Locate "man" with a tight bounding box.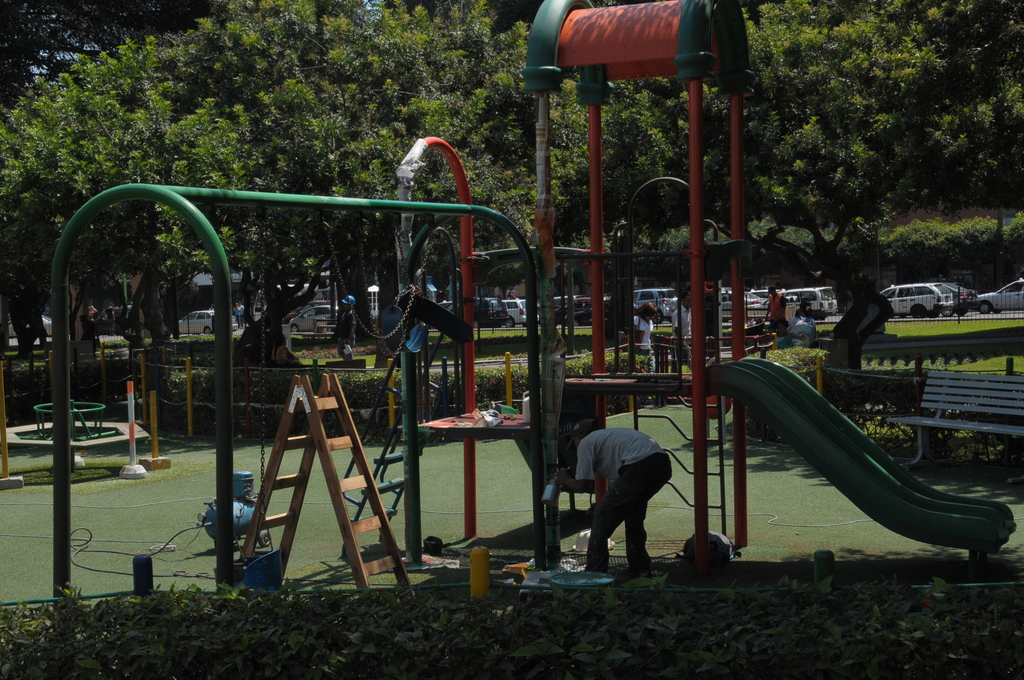
794/299/812/329.
